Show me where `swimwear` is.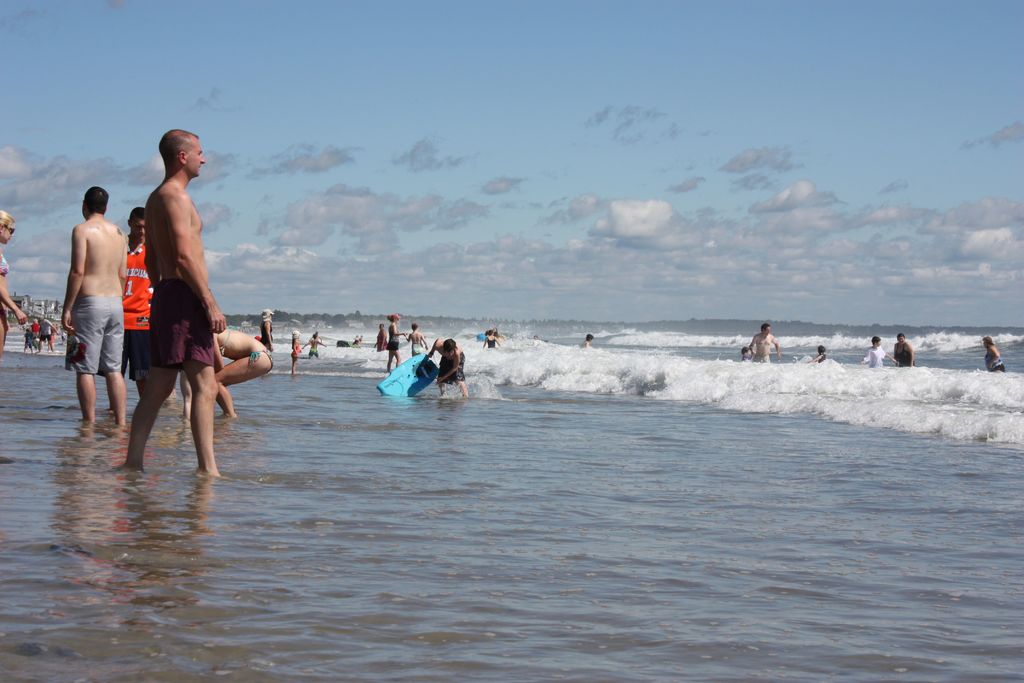
`swimwear` is at crop(441, 355, 467, 386).
